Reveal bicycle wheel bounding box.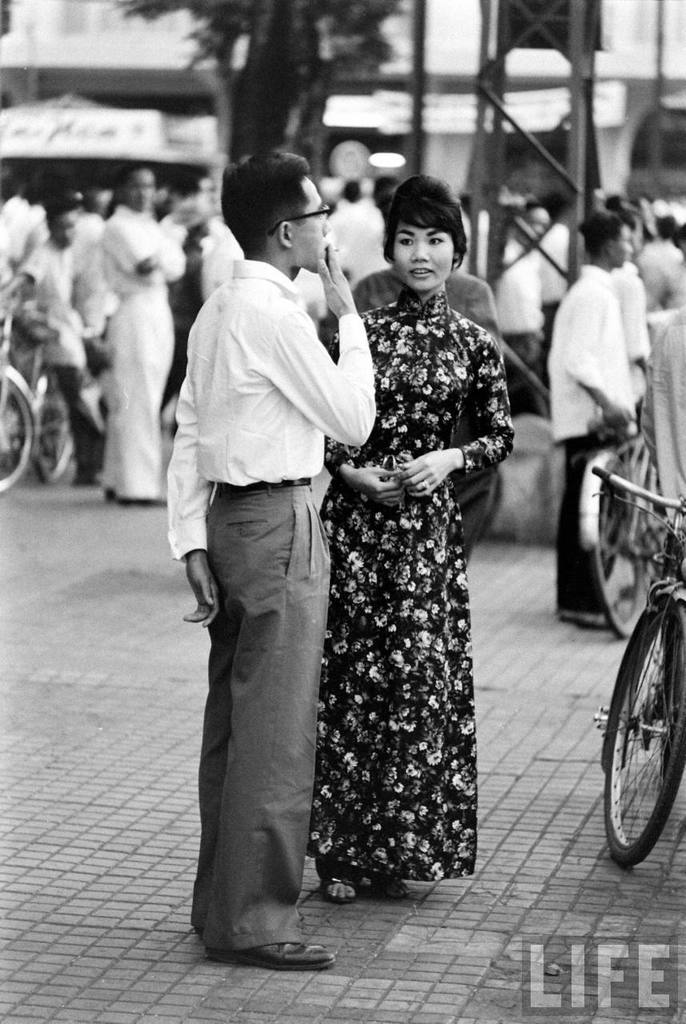
Revealed: 31 366 77 486.
